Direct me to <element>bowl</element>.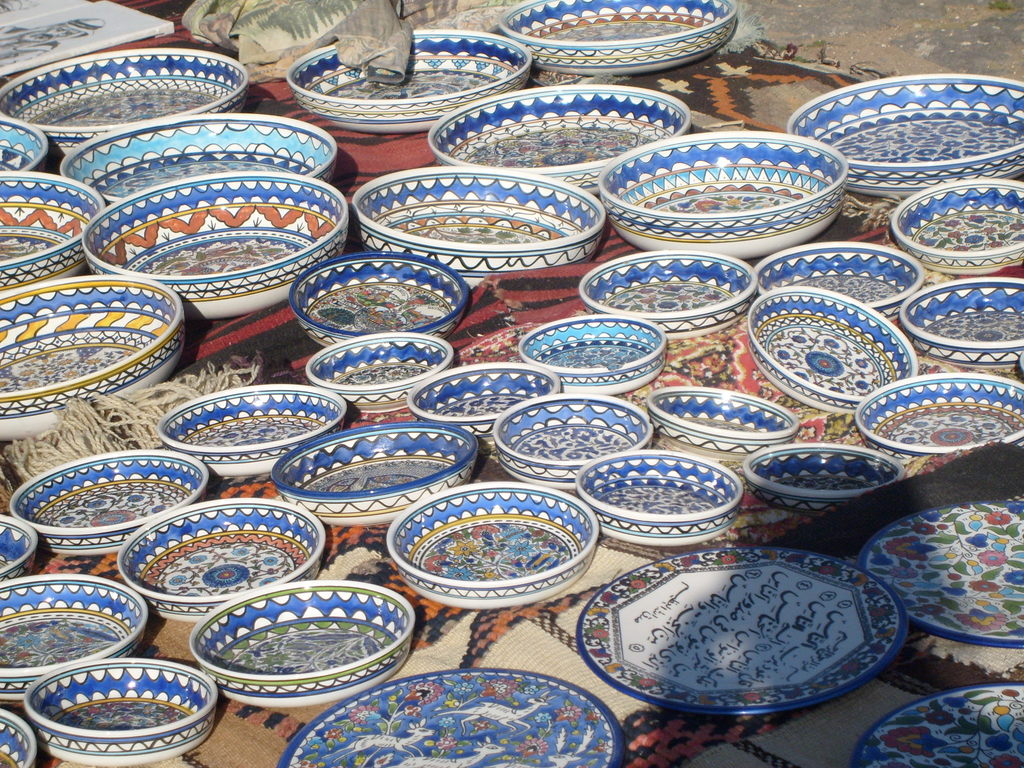
Direction: x1=427 y1=88 x2=692 y2=198.
